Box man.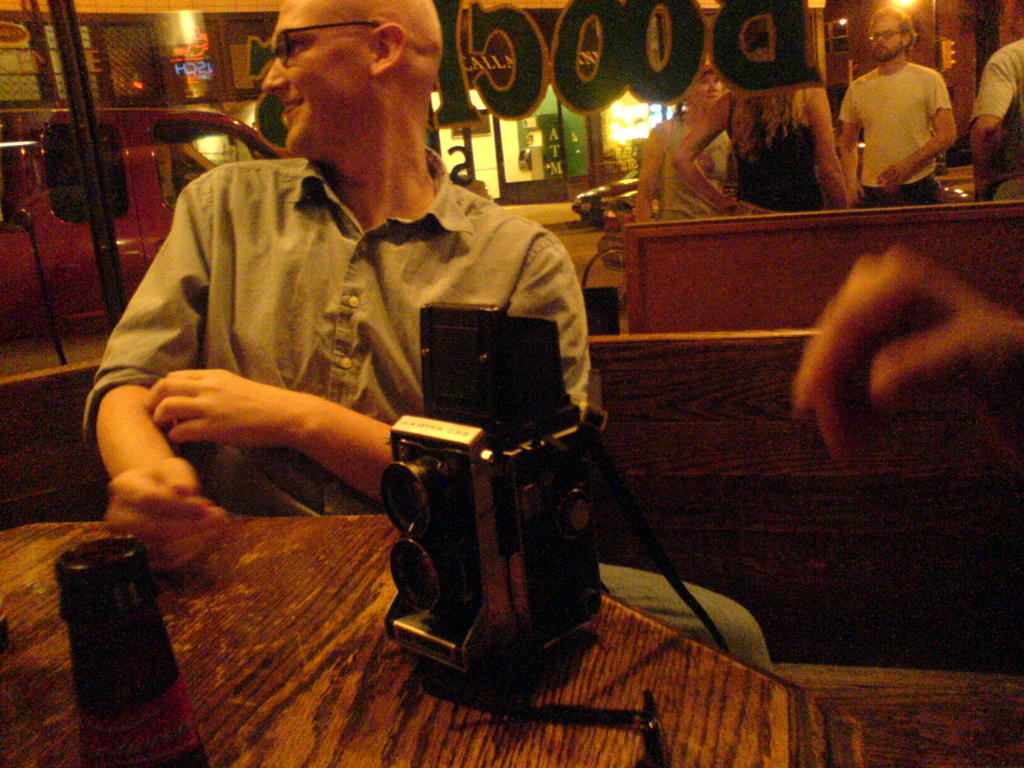
831 26 968 203.
